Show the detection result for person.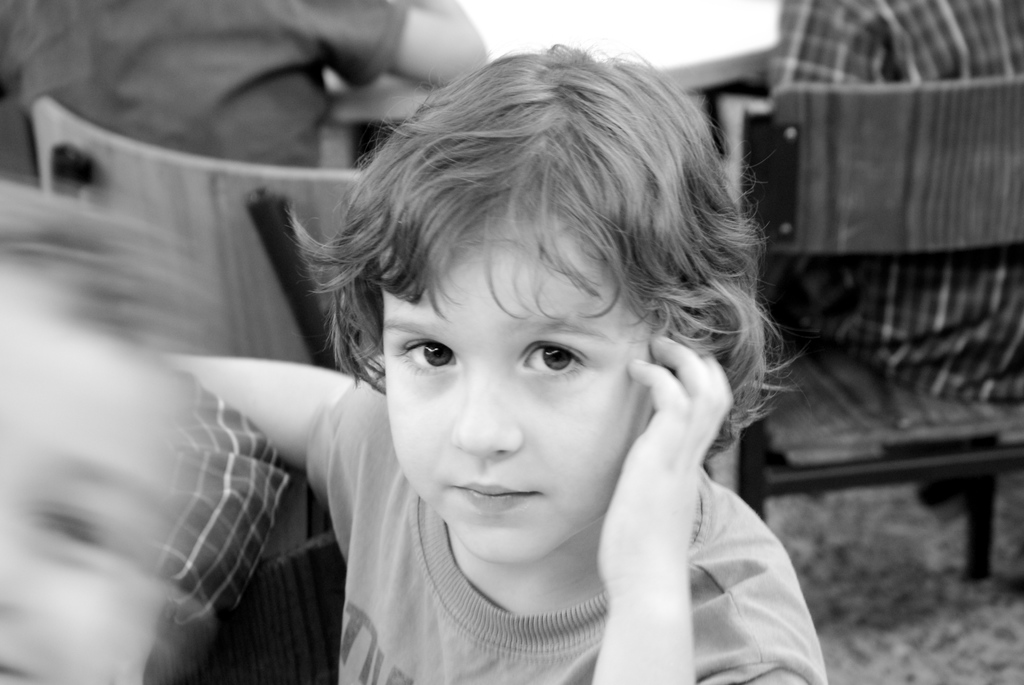
728/0/1023/520.
